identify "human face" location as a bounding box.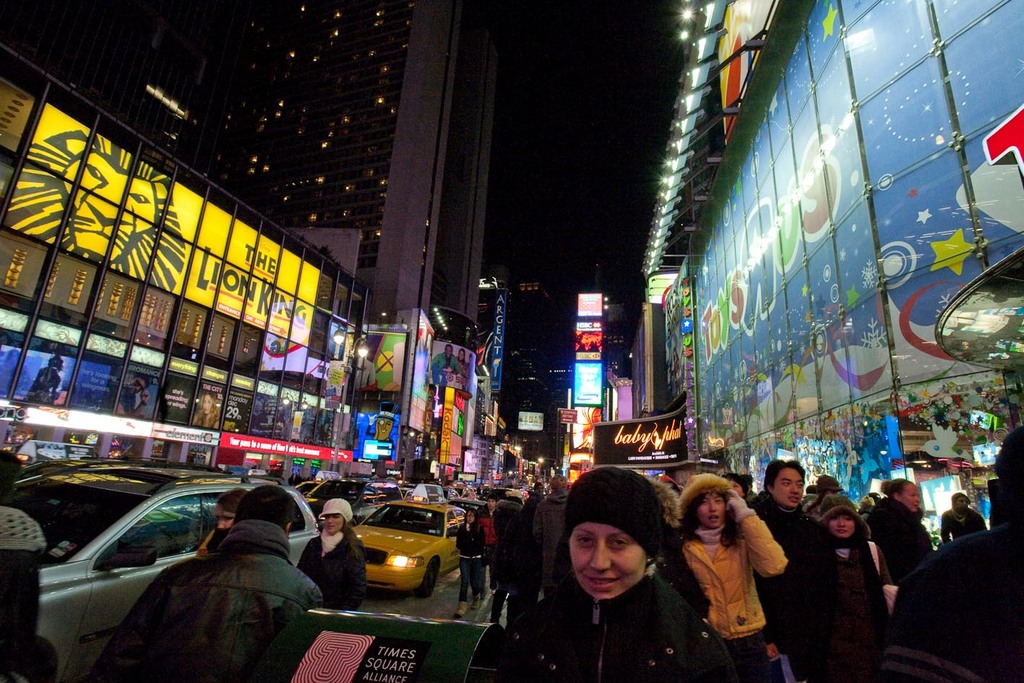
BBox(218, 513, 235, 532).
